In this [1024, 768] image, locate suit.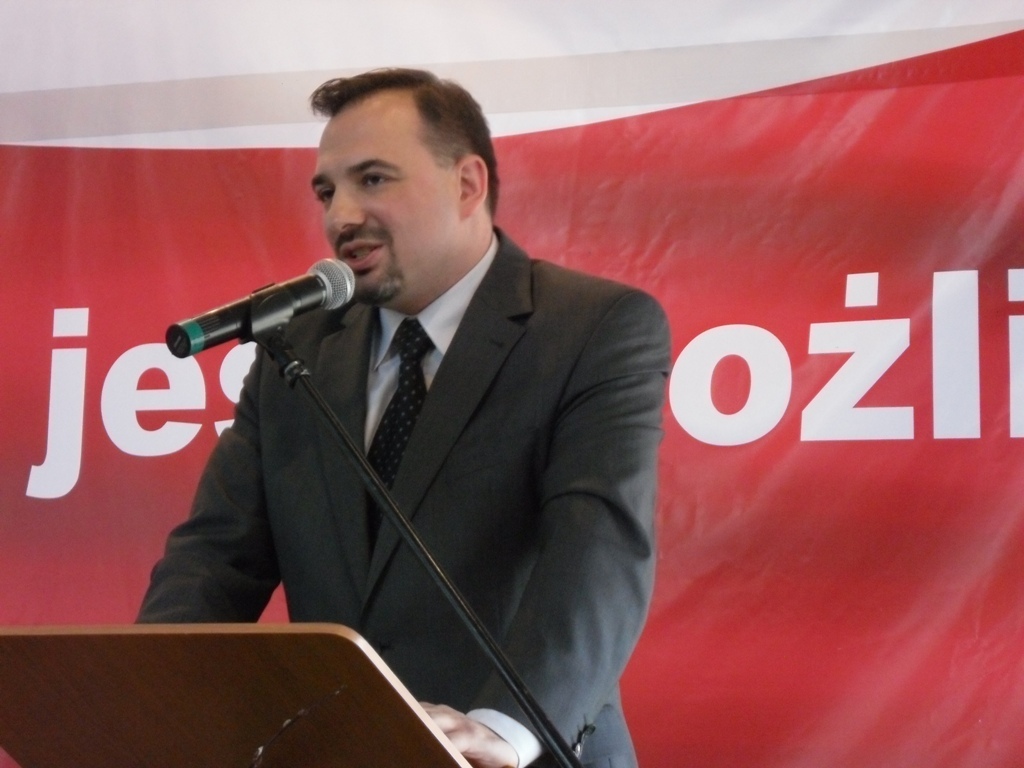
Bounding box: select_region(114, 179, 679, 683).
